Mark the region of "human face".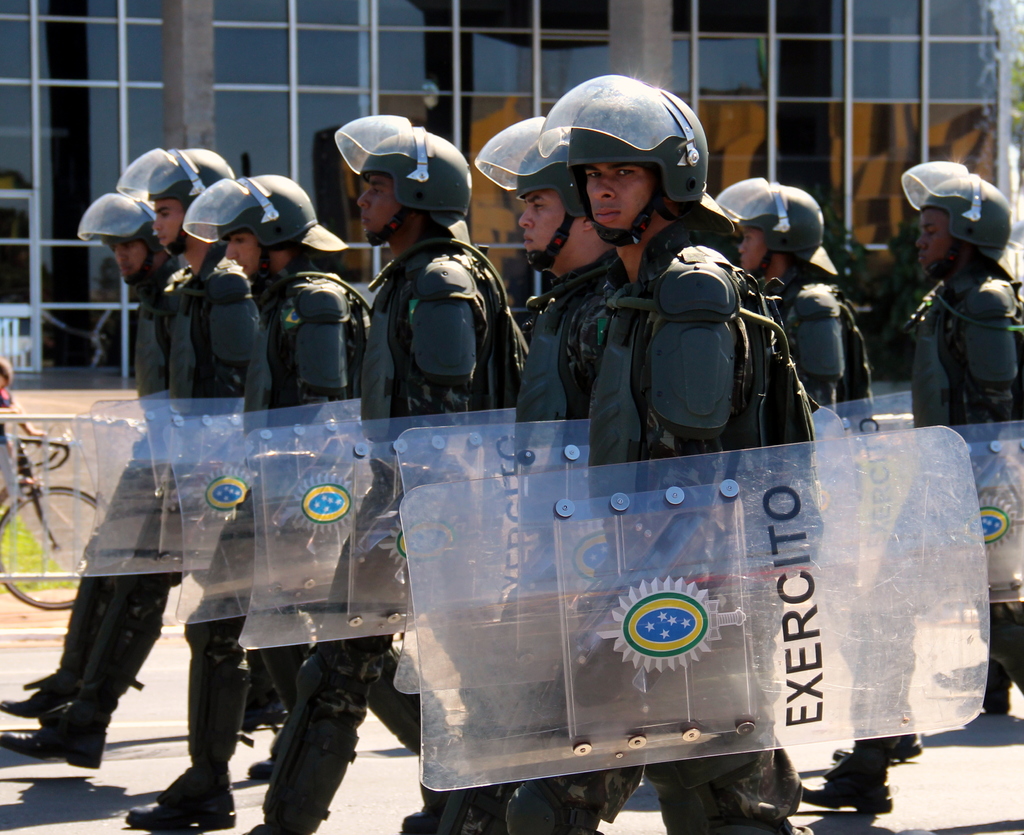
Region: rect(357, 171, 402, 231).
